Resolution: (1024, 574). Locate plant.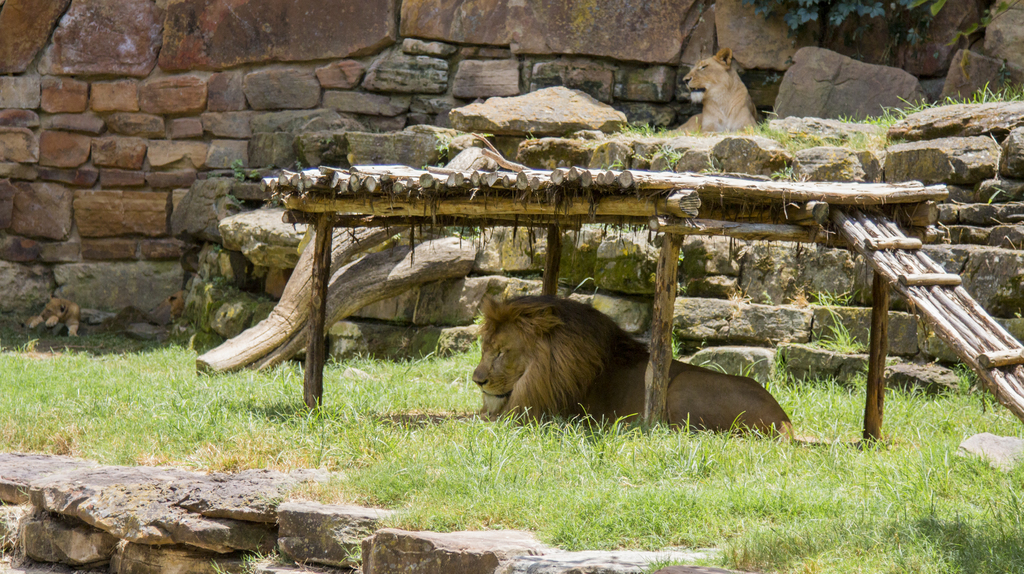
[436,134,454,157].
